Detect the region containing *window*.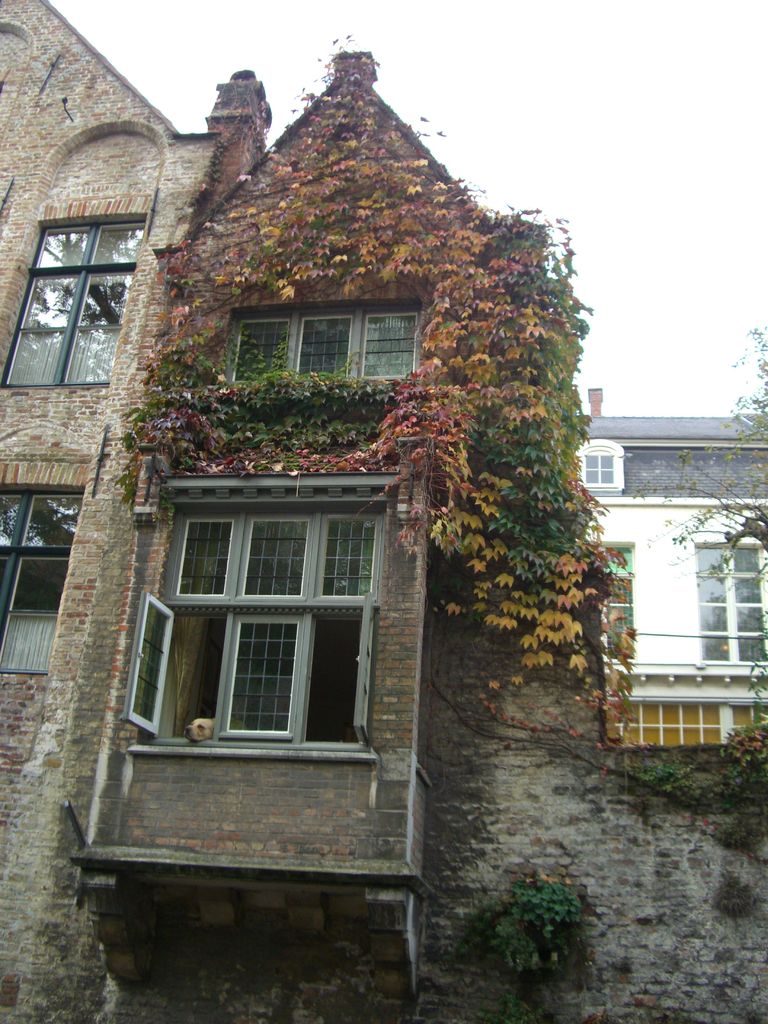
{"x1": 139, "y1": 456, "x2": 396, "y2": 769}.
